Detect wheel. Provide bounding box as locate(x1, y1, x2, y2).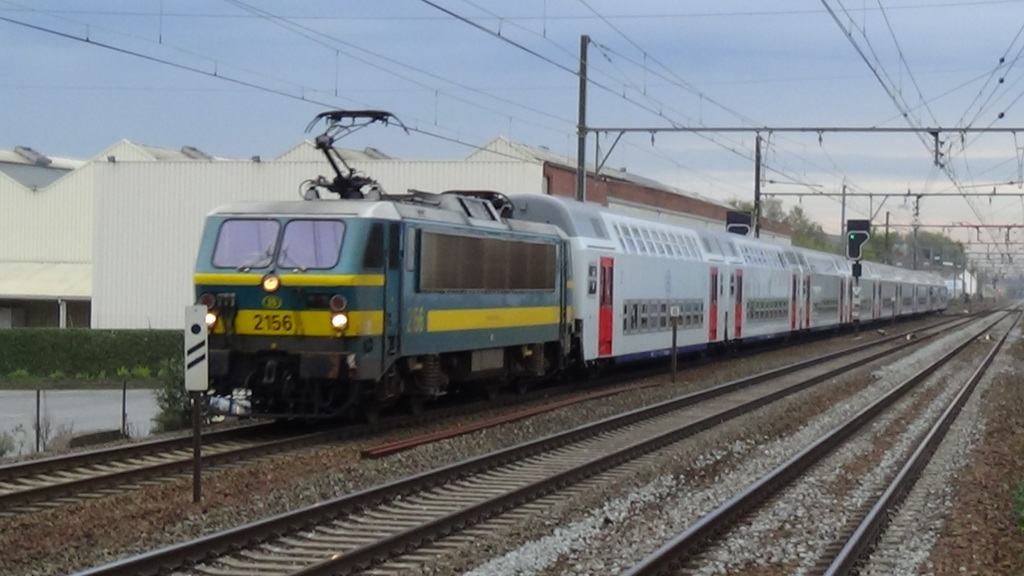
locate(404, 391, 424, 415).
